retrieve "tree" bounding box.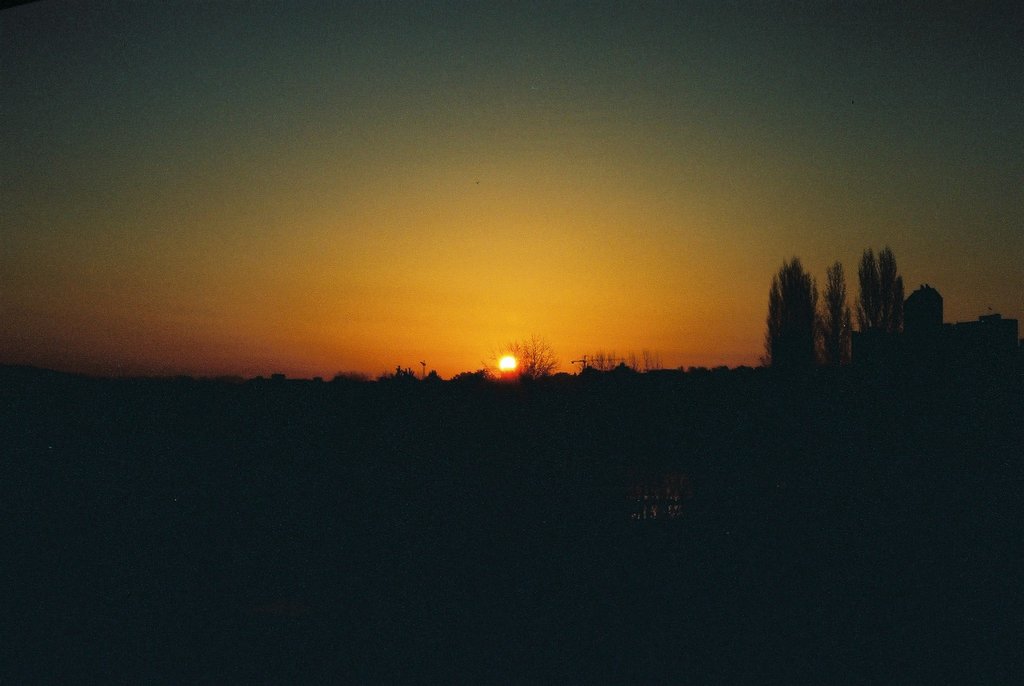
Bounding box: Rect(855, 245, 880, 331).
